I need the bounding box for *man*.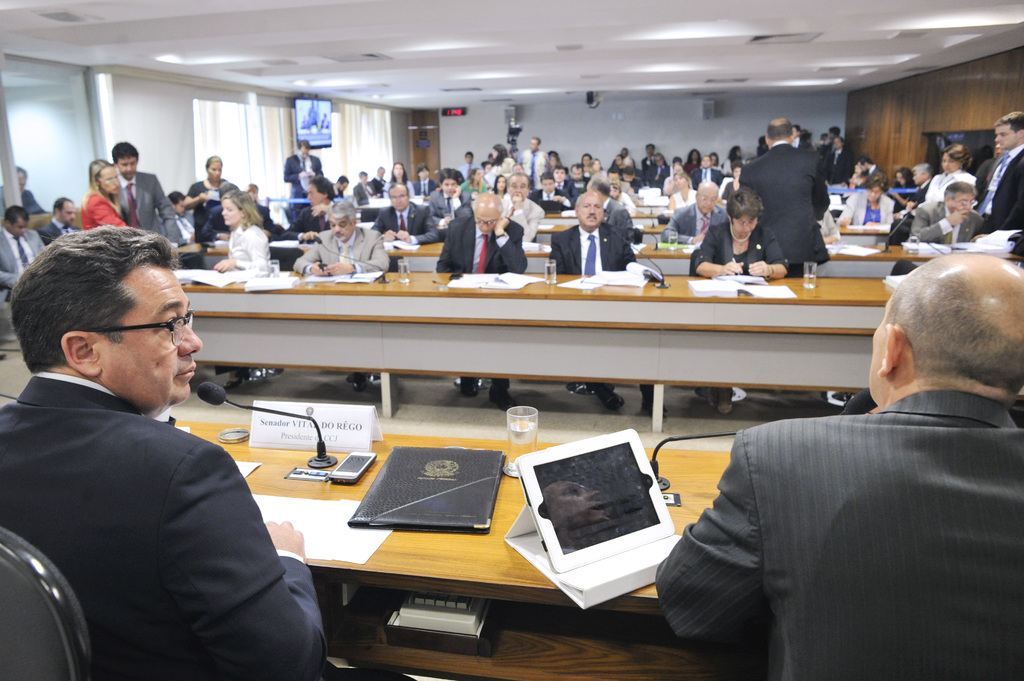
Here it is: [left=656, top=252, right=1023, bottom=680].
